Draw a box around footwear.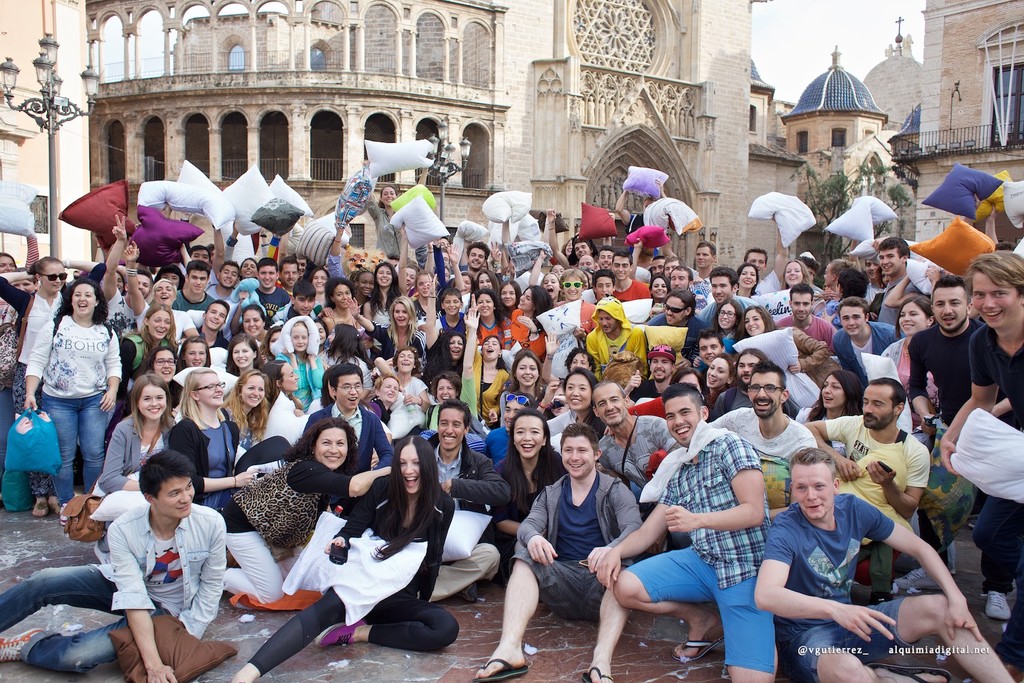
bbox=[582, 666, 618, 682].
